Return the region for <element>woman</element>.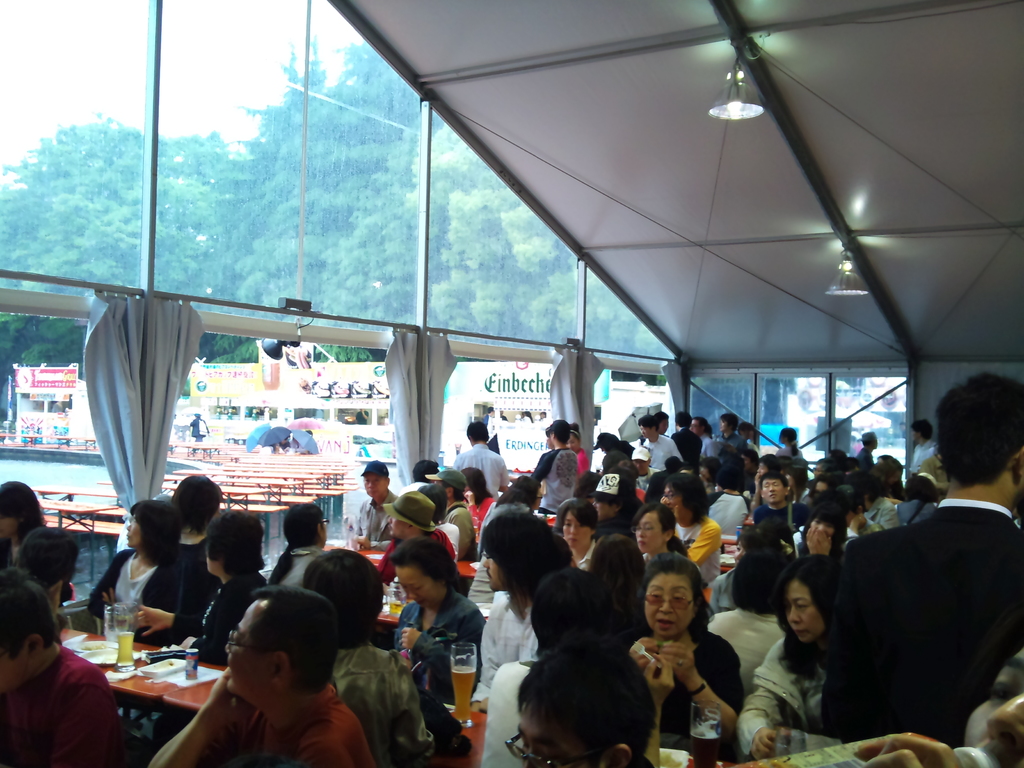
(272,506,332,593).
